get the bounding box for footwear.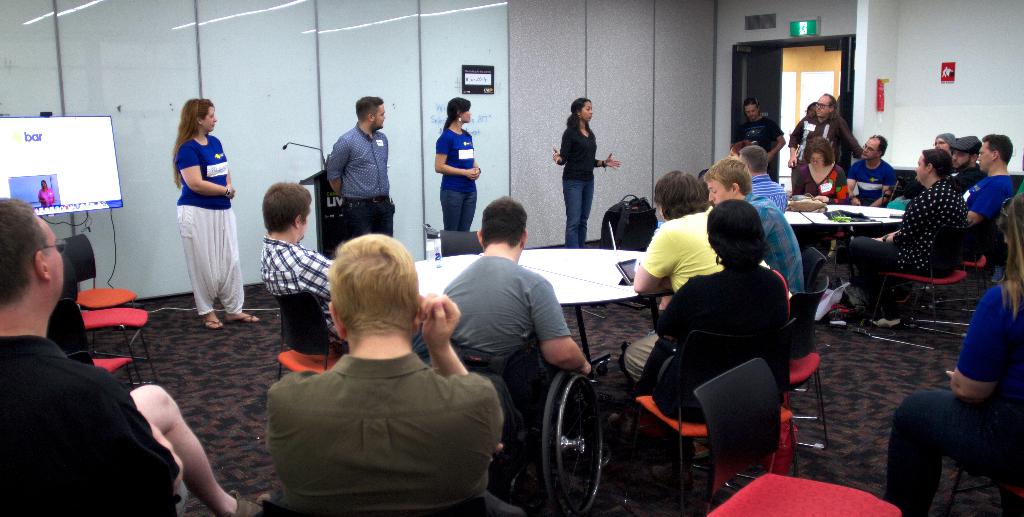
x1=890, y1=322, x2=904, y2=333.
